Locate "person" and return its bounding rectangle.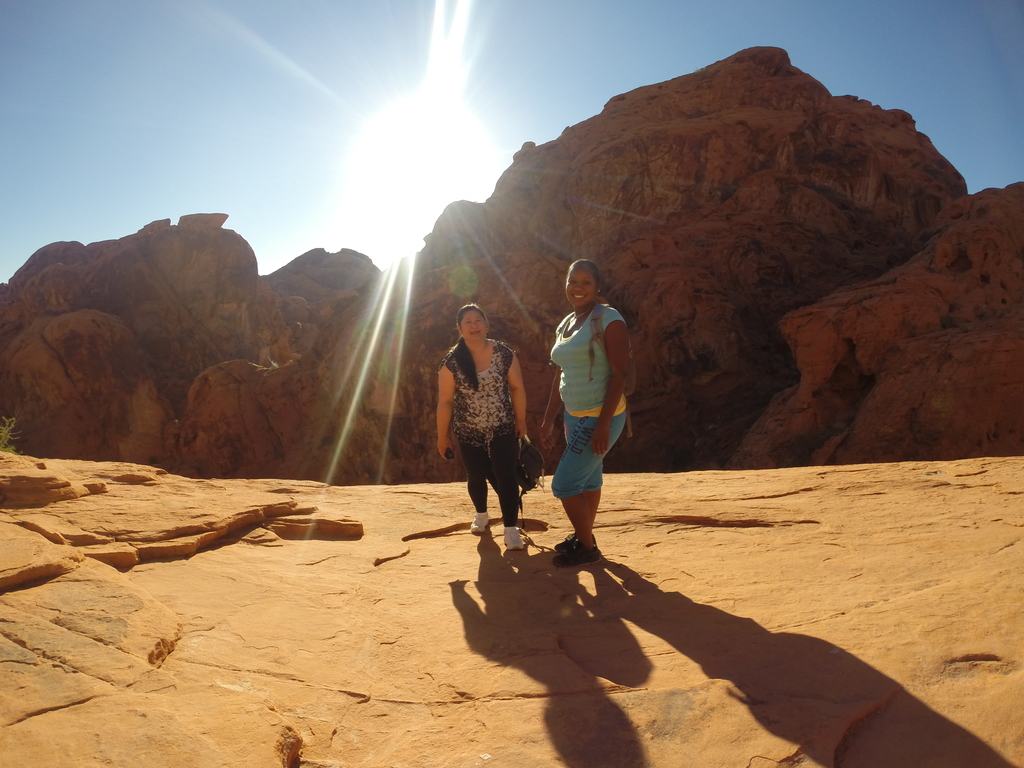
<bbox>540, 255, 644, 573</bbox>.
